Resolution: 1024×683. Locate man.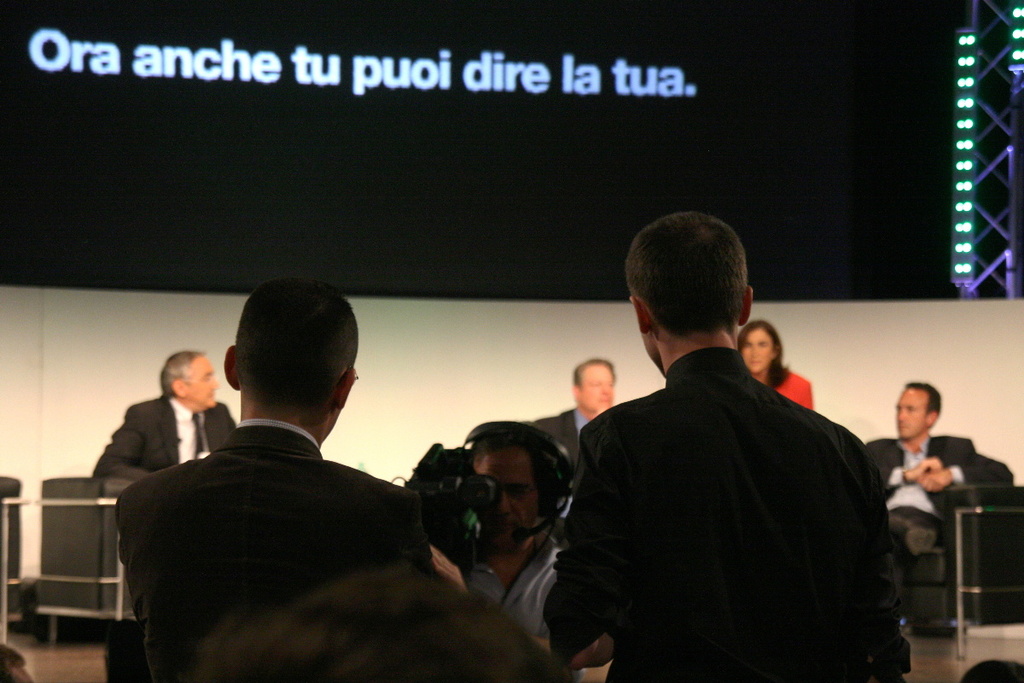
rect(90, 350, 241, 482).
